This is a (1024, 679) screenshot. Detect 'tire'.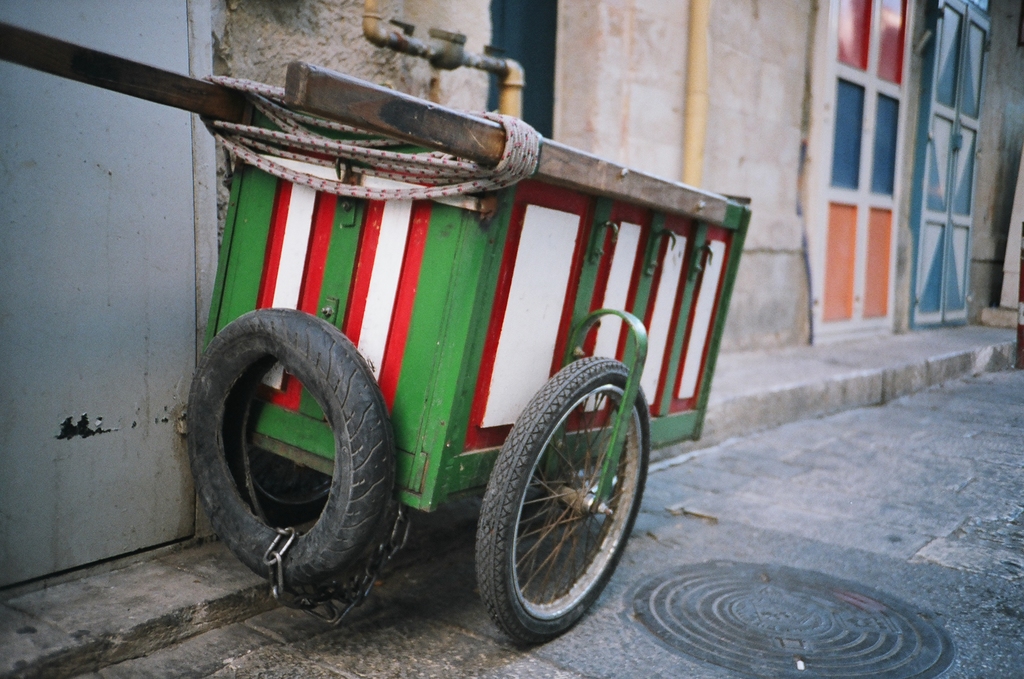
(x1=476, y1=355, x2=648, y2=644).
